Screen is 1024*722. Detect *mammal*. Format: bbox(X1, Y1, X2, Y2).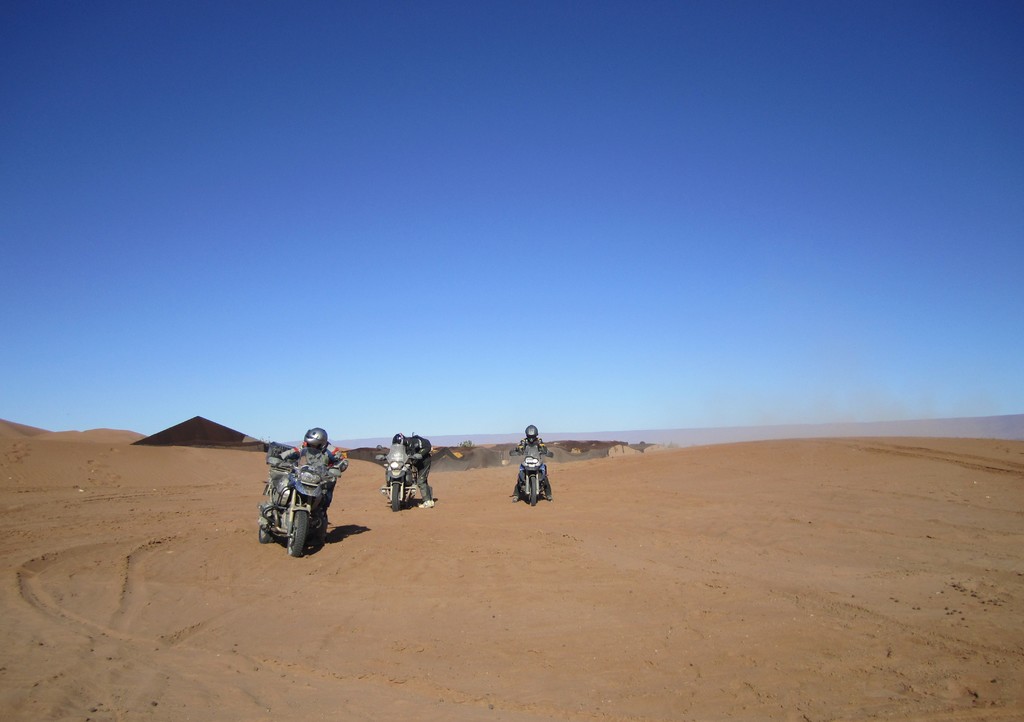
bbox(392, 434, 435, 505).
